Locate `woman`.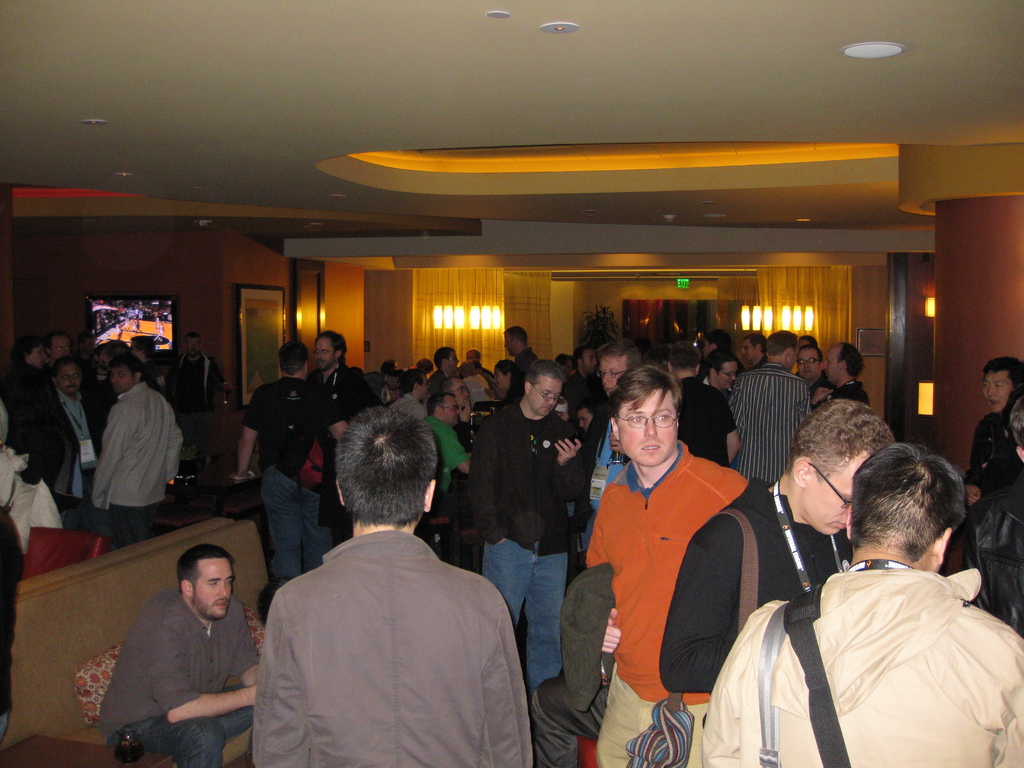
Bounding box: bbox(495, 362, 511, 394).
